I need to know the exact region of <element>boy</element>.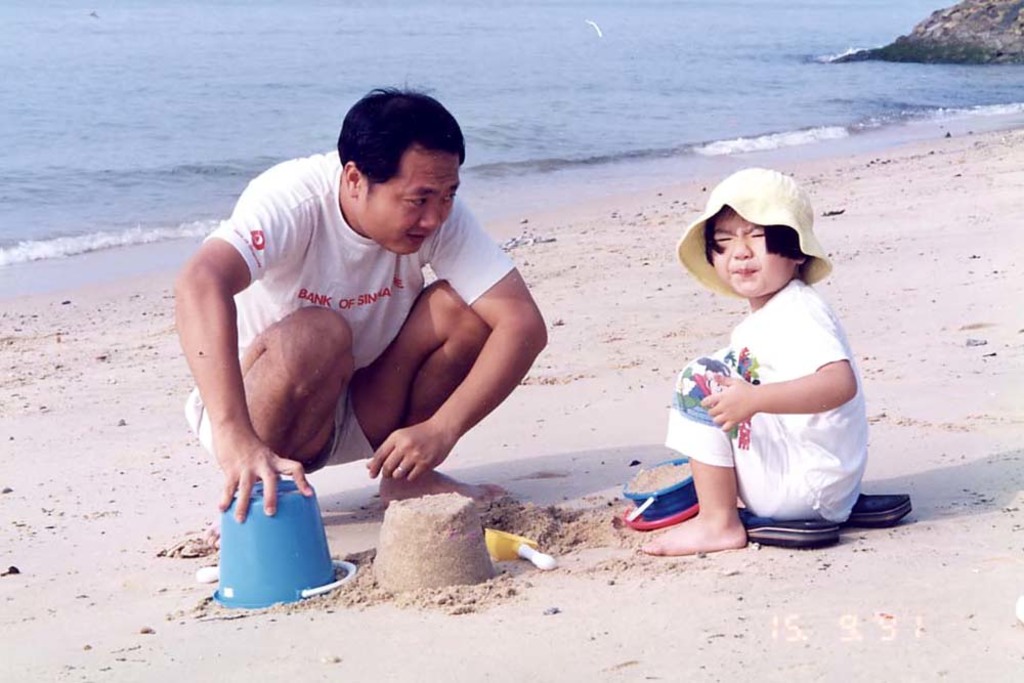
Region: box(639, 169, 866, 553).
